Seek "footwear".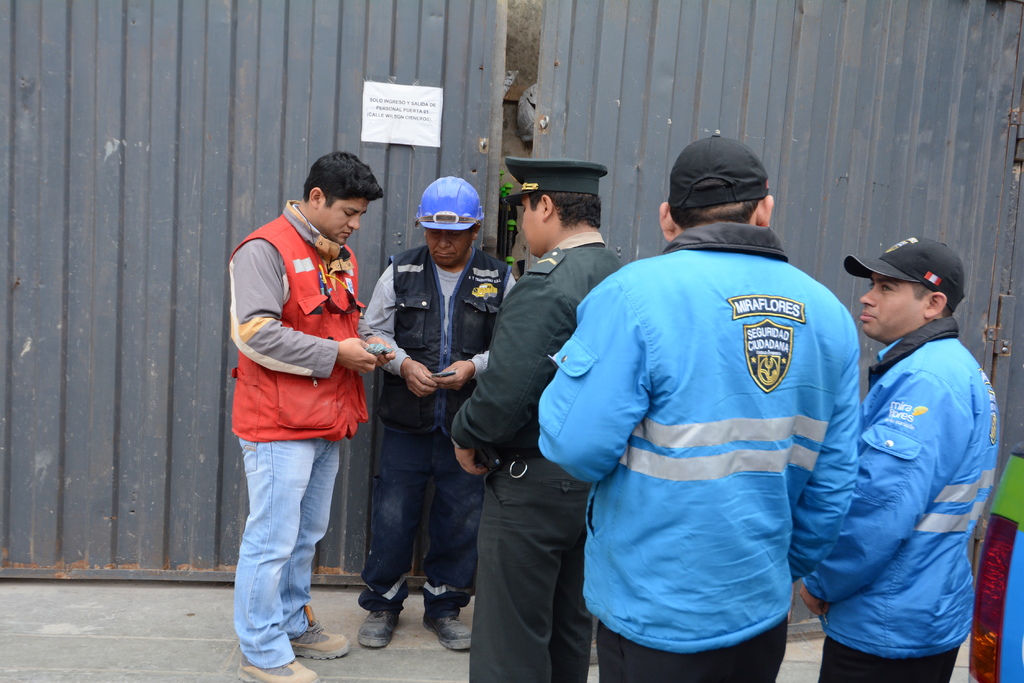
bbox(291, 618, 351, 661).
